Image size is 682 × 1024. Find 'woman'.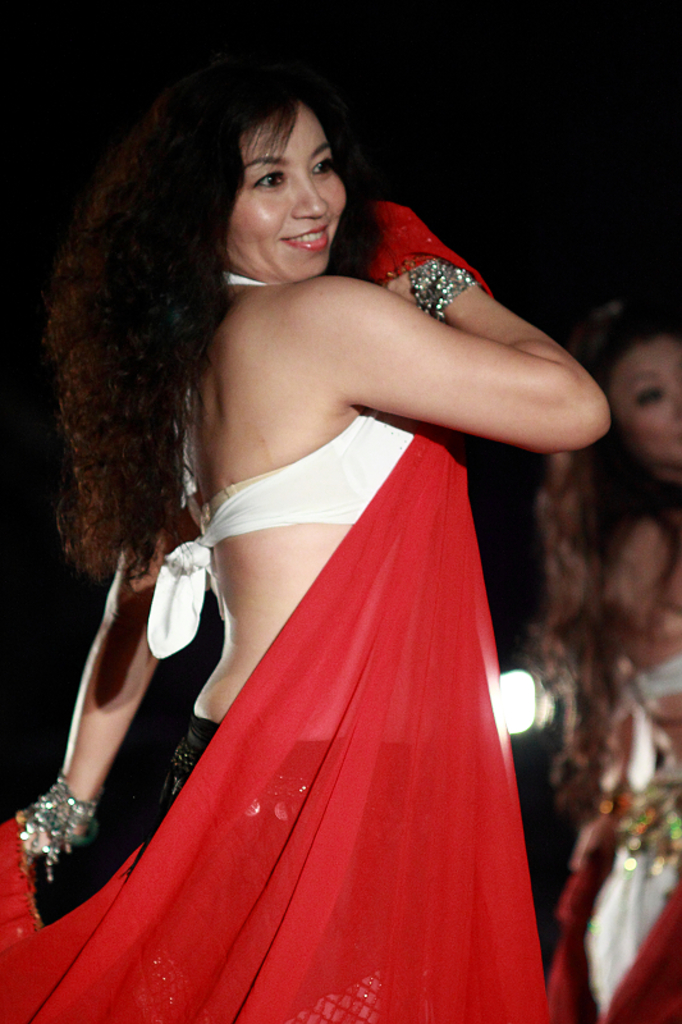
locate(12, 63, 617, 1023).
